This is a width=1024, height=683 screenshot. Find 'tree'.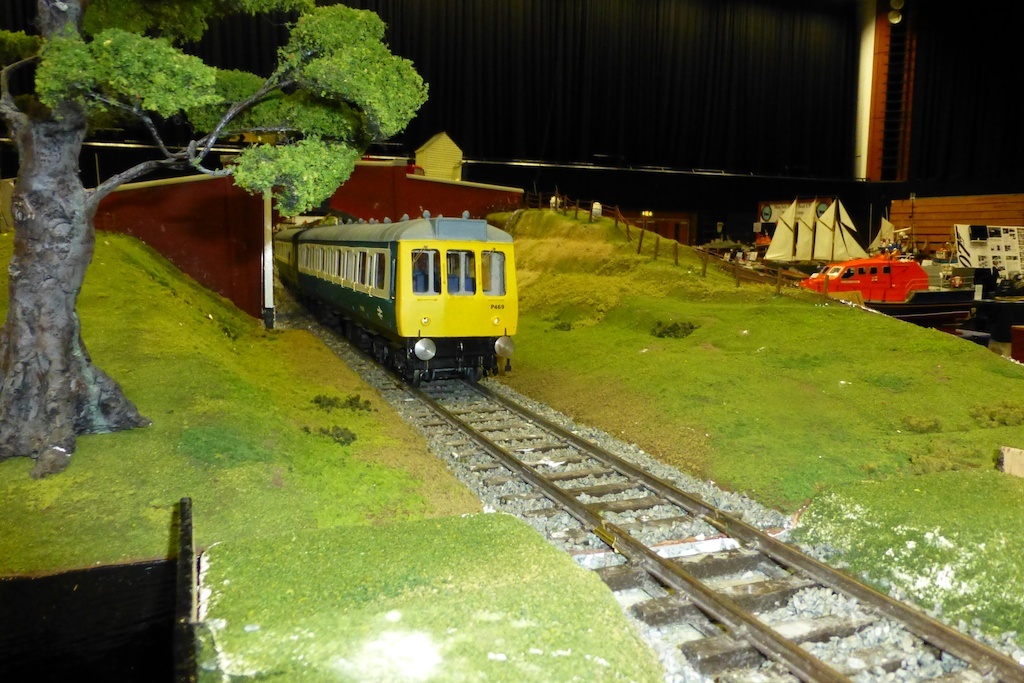
Bounding box: region(0, 0, 433, 442).
